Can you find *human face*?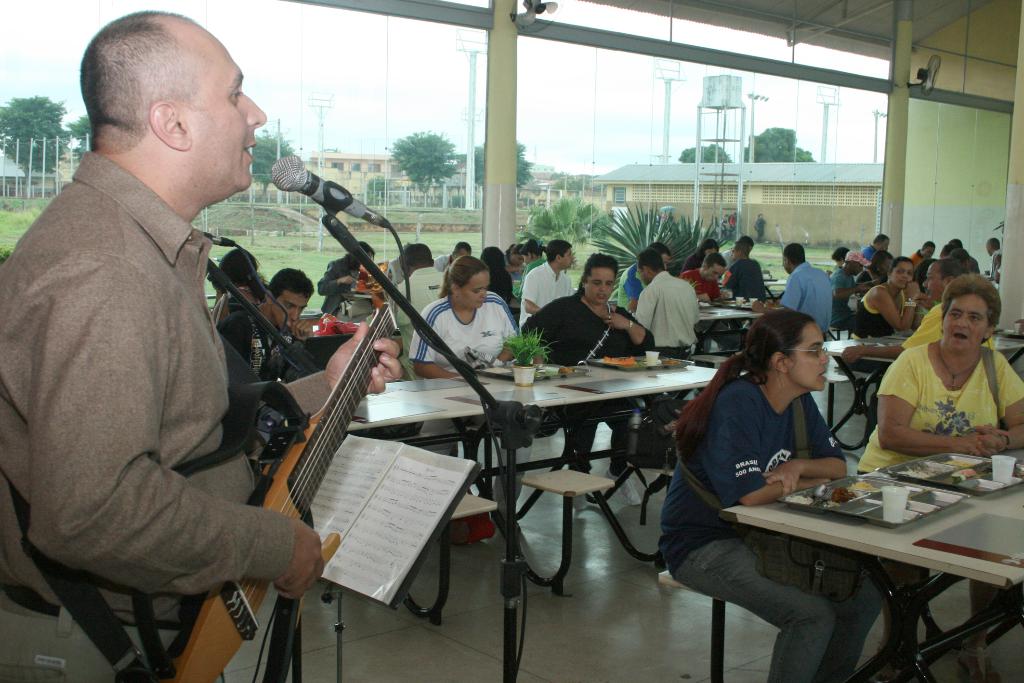
Yes, bounding box: 513,255,523,267.
